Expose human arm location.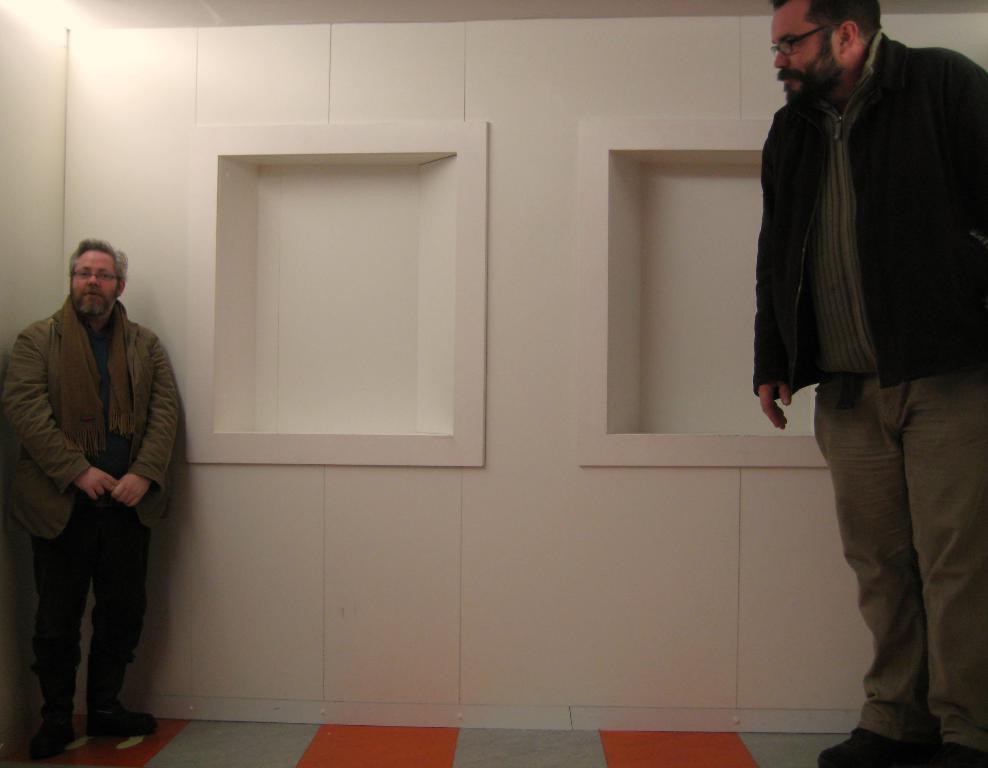
Exposed at 754/109/806/444.
